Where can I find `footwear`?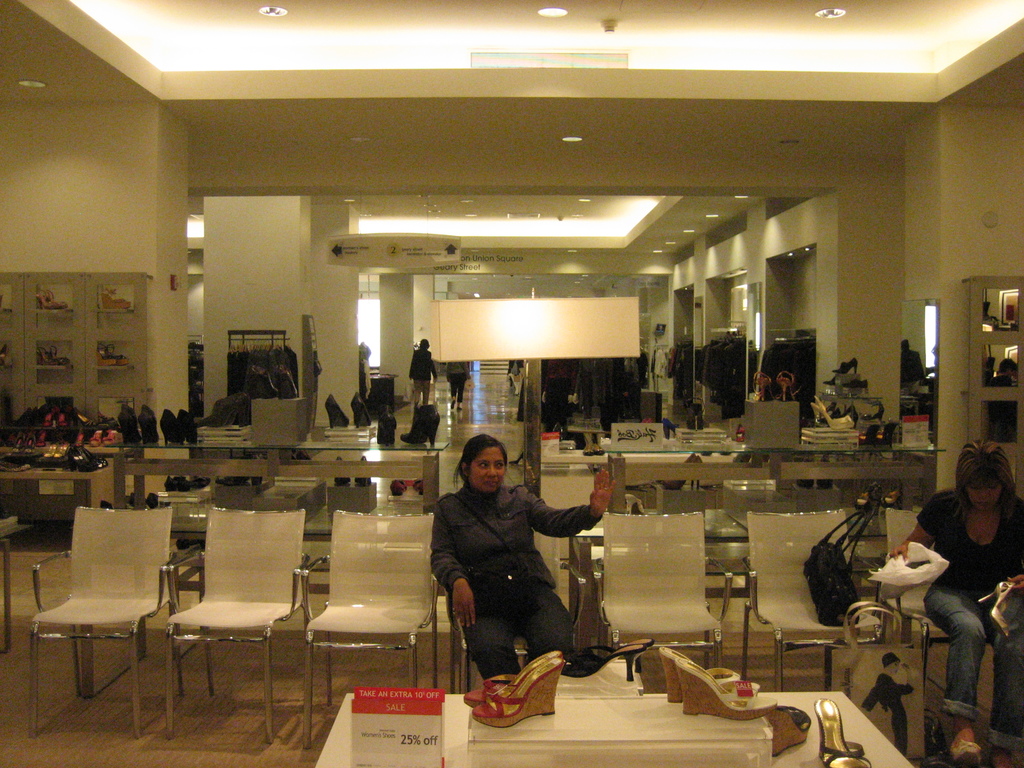
You can find it at bbox(687, 396, 705, 431).
